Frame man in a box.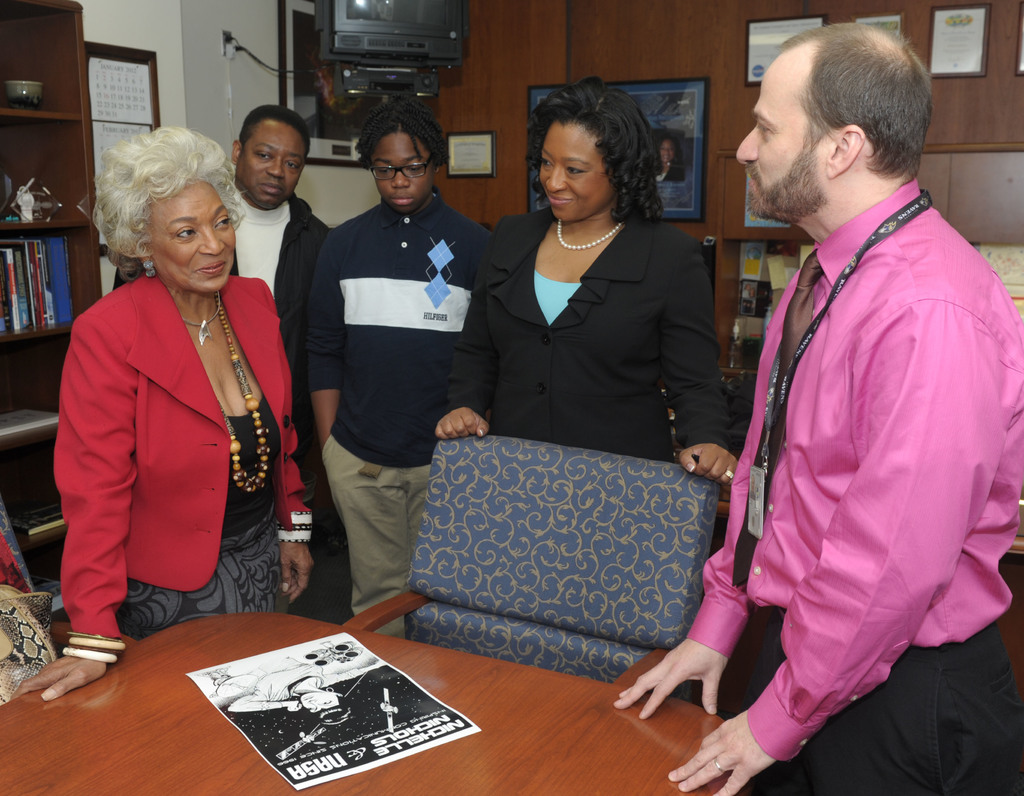
[x1=696, y1=5, x2=1007, y2=795].
